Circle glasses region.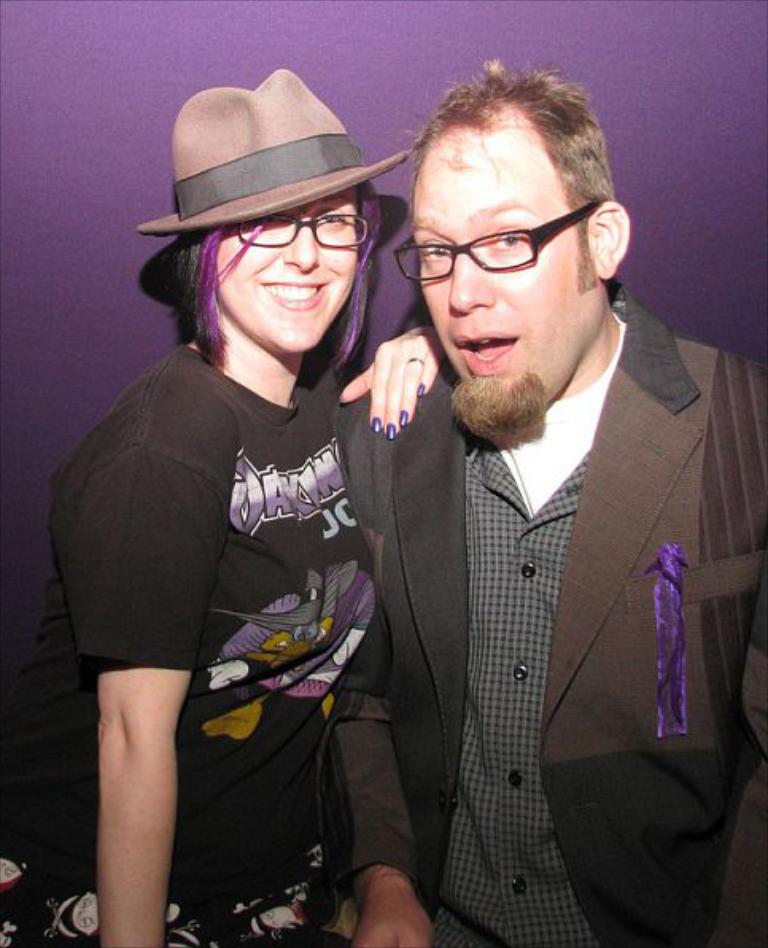
Region: (x1=391, y1=200, x2=603, y2=283).
